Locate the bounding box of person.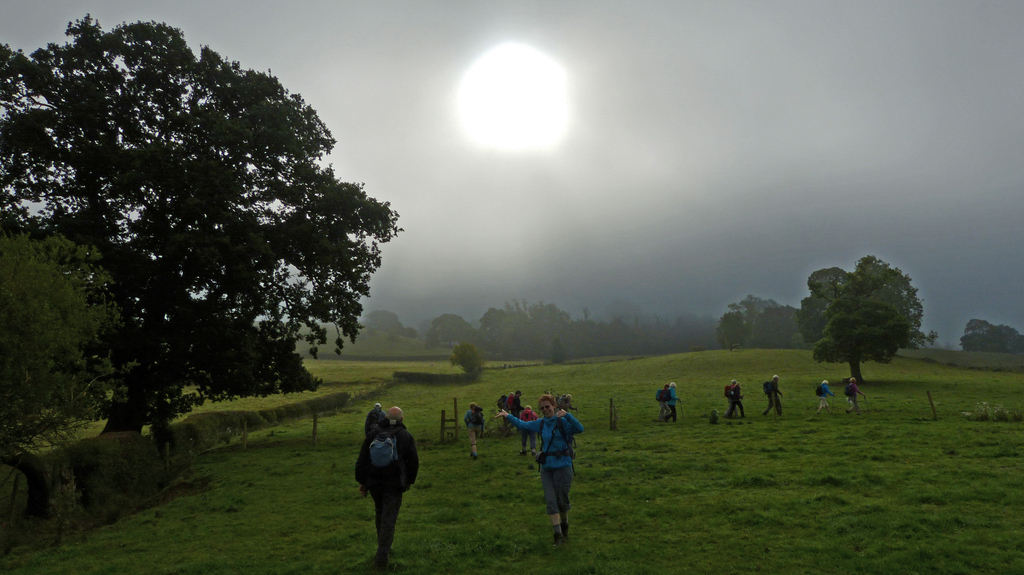
Bounding box: <bbox>349, 386, 413, 551</bbox>.
